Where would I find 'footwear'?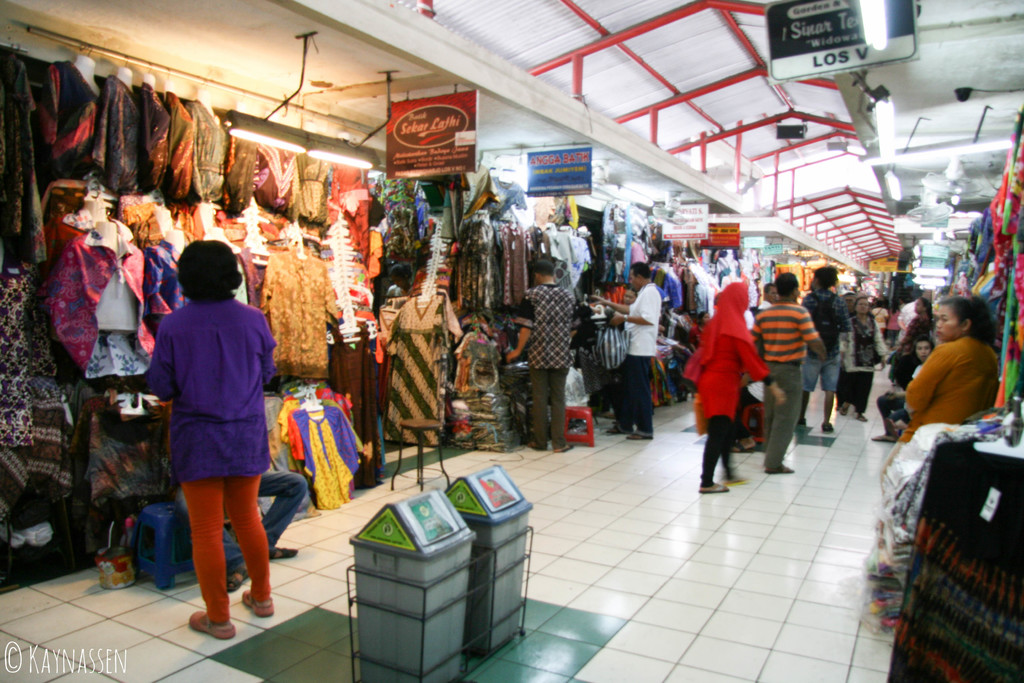
At bbox(240, 592, 278, 616).
